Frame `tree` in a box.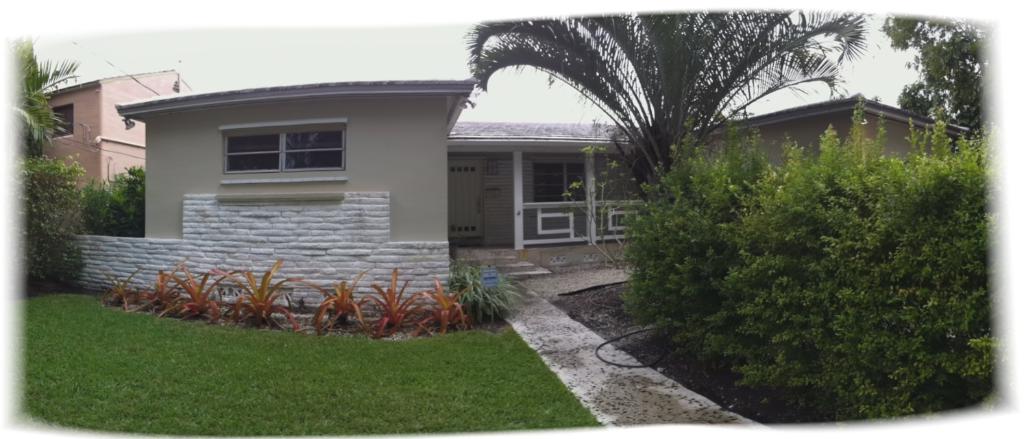
[left=5, top=35, right=76, bottom=156].
